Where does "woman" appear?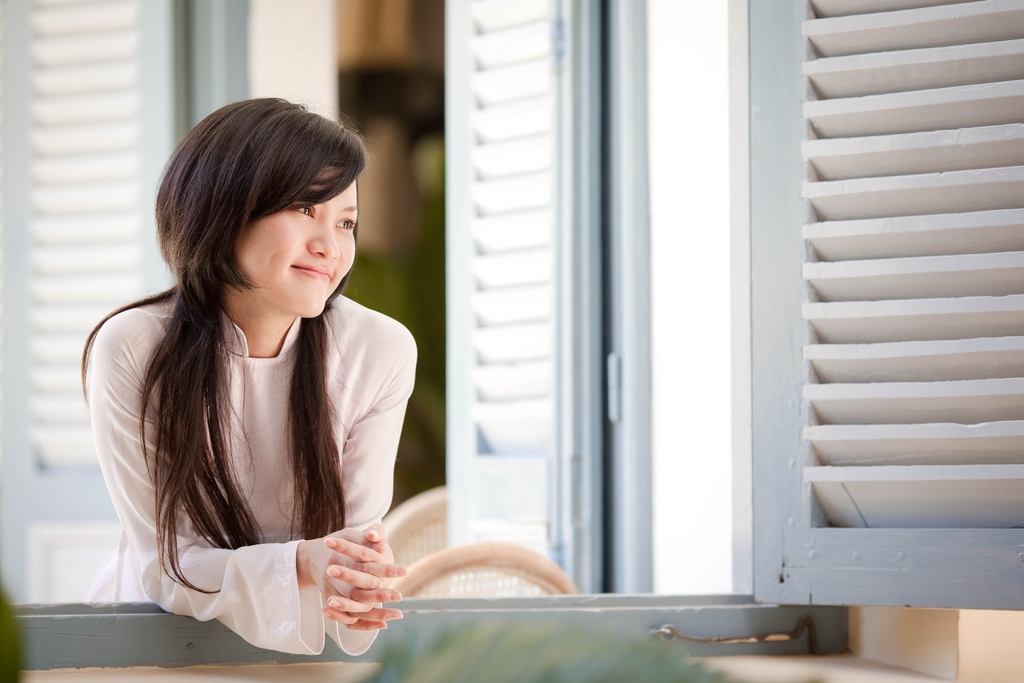
Appears at <region>87, 101, 492, 678</region>.
